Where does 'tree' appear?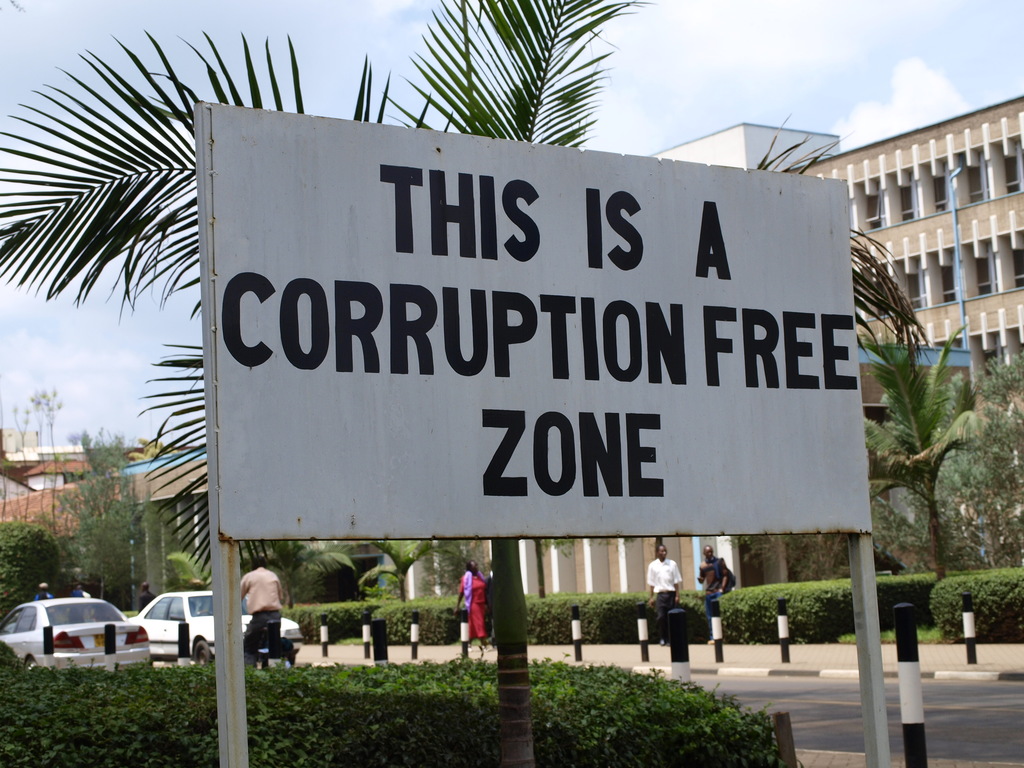
Appears at (530, 538, 548, 602).
